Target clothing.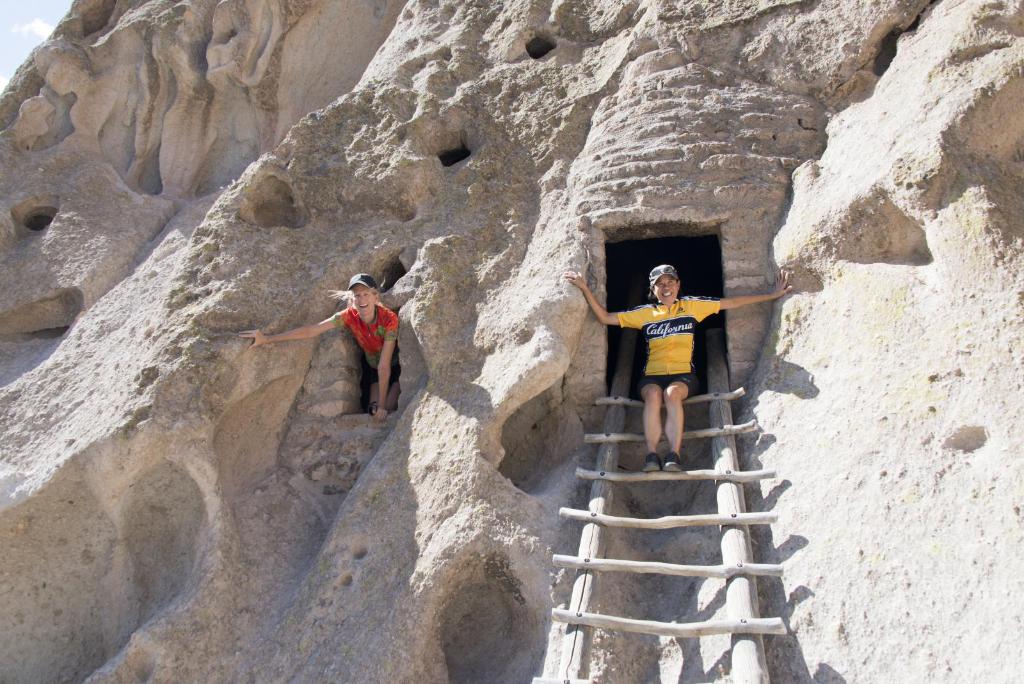
Target region: (331, 307, 399, 388).
